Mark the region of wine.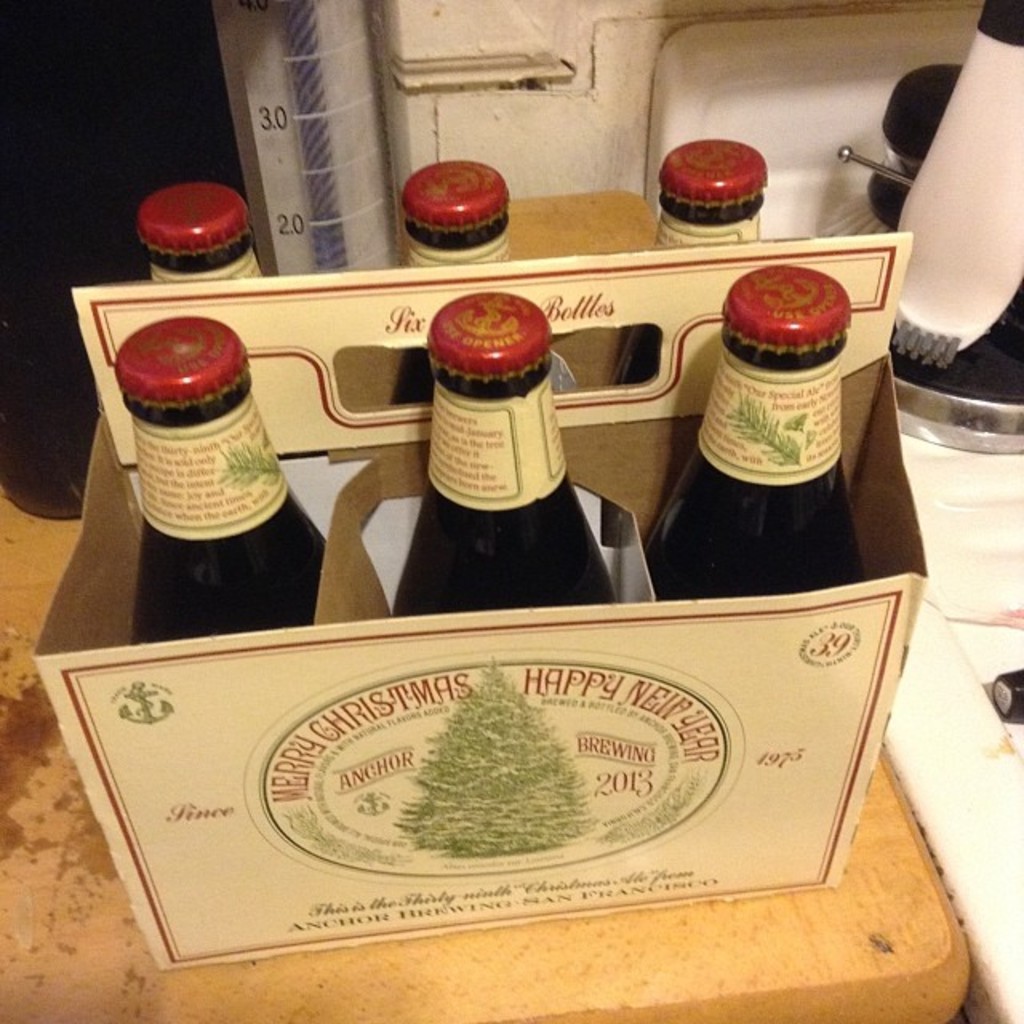
Region: (386,154,582,394).
